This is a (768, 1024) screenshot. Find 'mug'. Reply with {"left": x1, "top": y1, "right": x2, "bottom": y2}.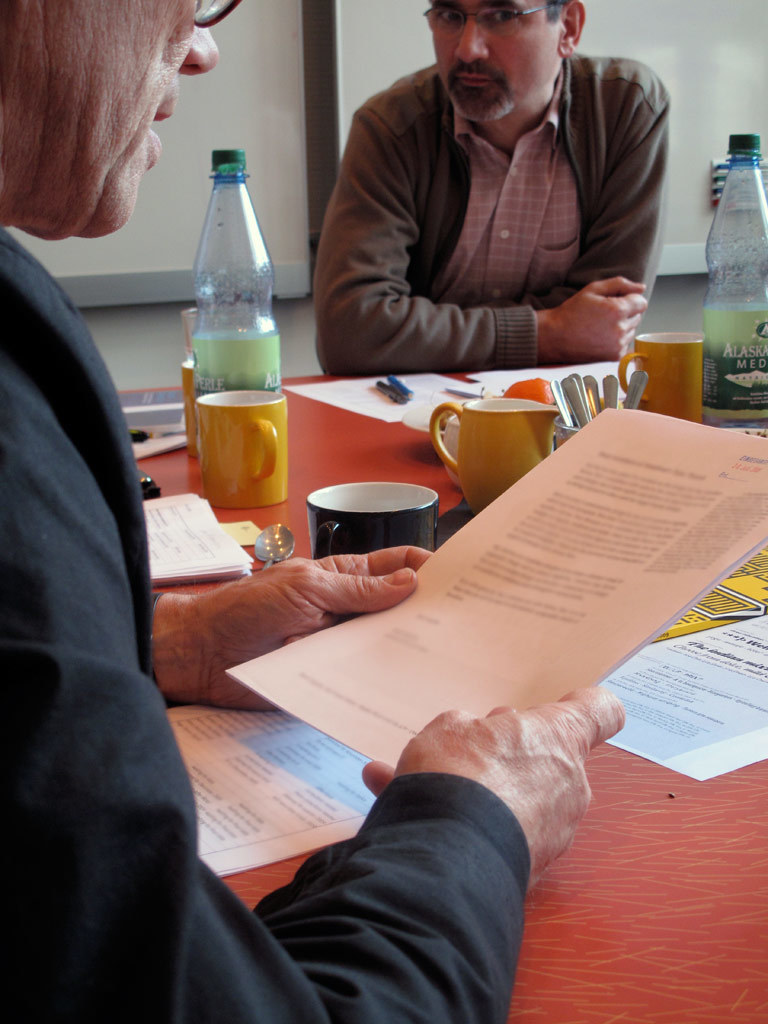
{"left": 195, "top": 388, "right": 287, "bottom": 511}.
